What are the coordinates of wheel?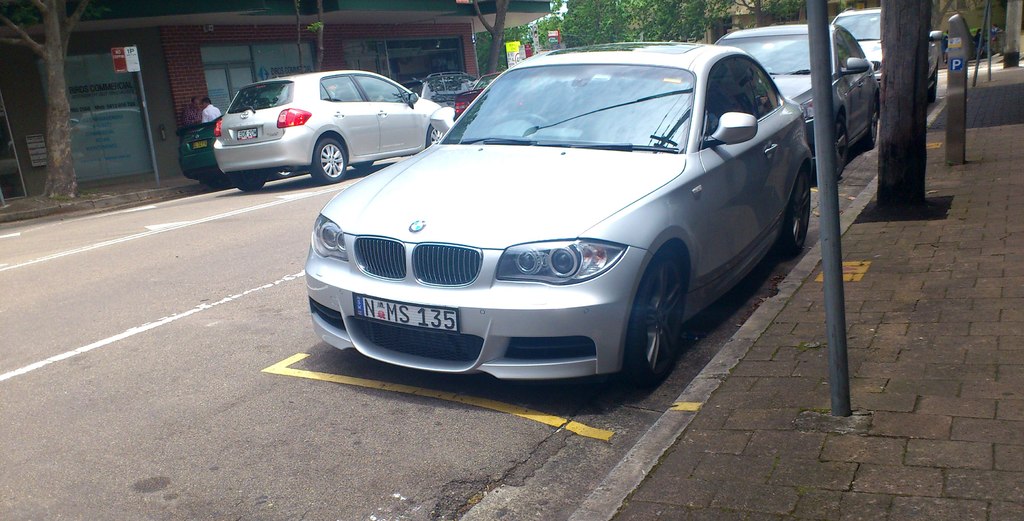
(x1=426, y1=122, x2=440, y2=149).
